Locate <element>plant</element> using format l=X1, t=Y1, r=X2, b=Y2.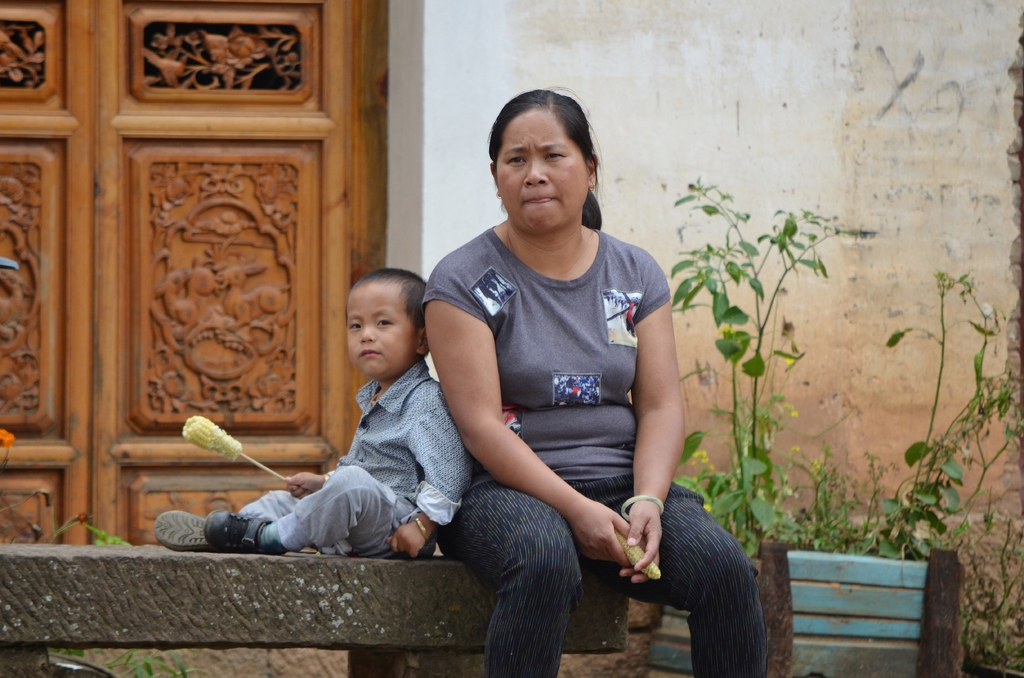
l=673, t=172, r=875, b=619.
